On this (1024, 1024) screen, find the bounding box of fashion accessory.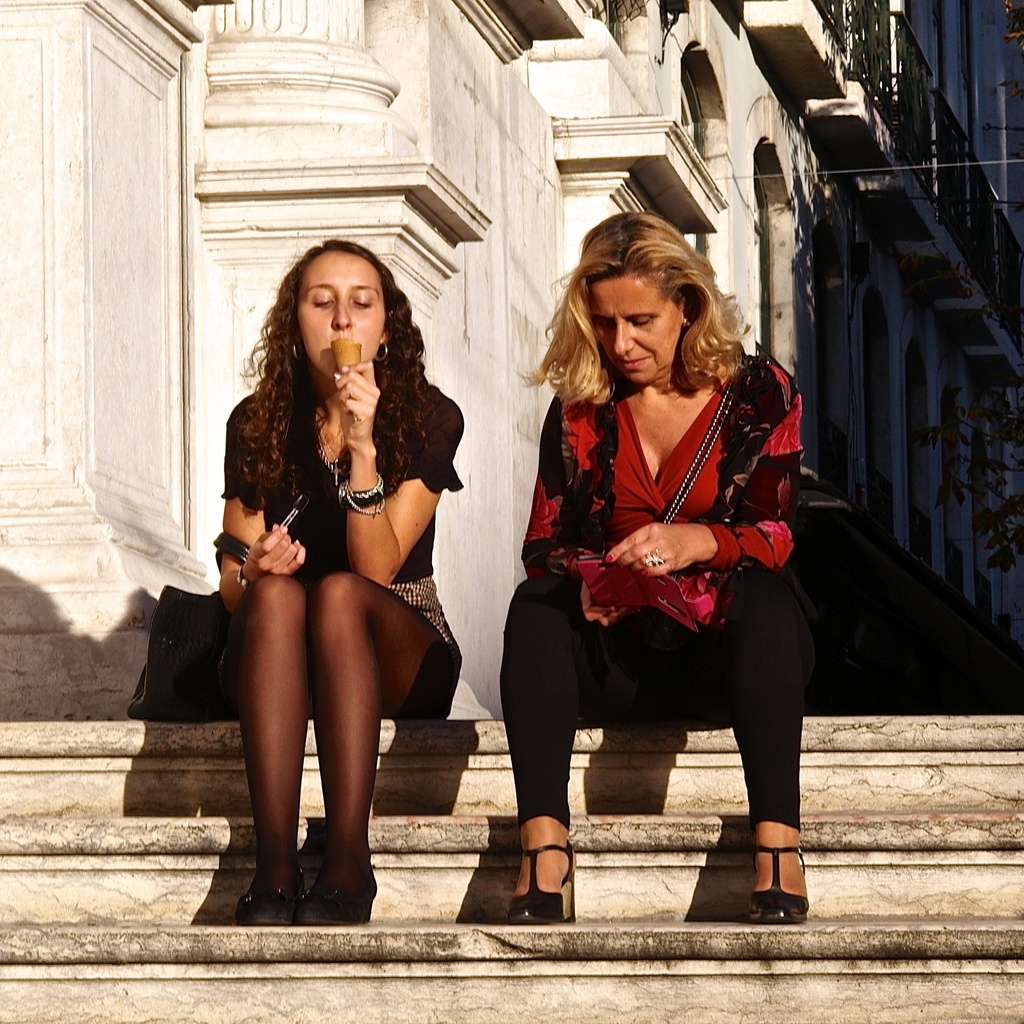
Bounding box: pyautogui.locateOnScreen(321, 440, 342, 483).
